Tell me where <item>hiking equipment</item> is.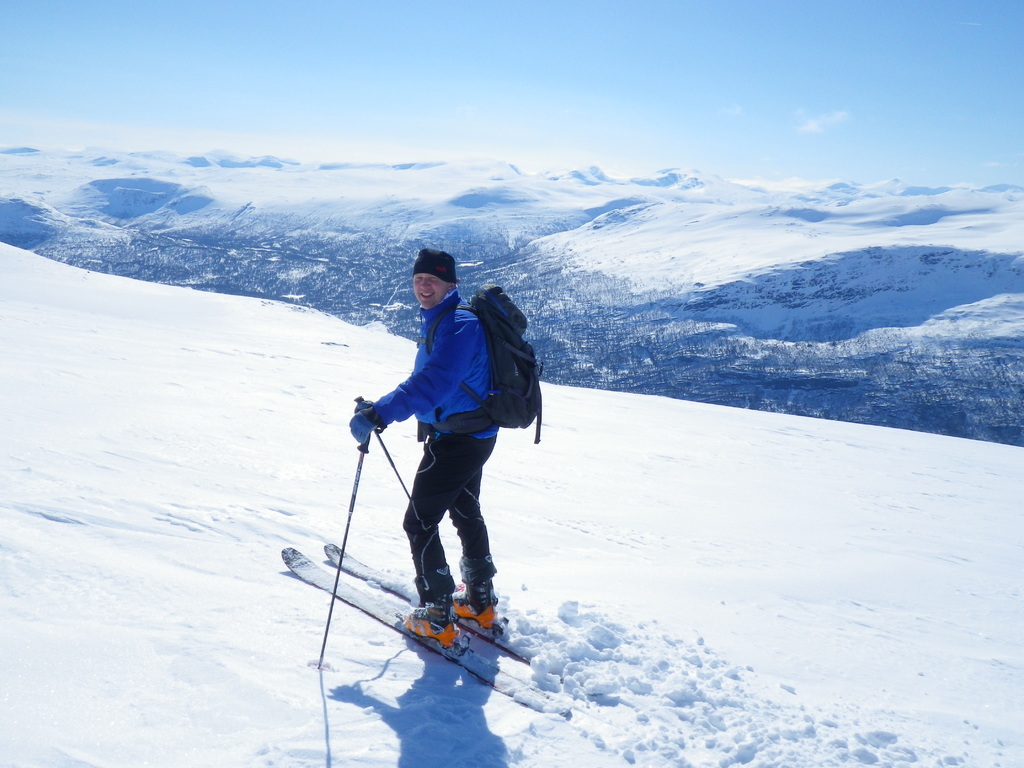
<item>hiking equipment</item> is at left=353, top=395, right=410, bottom=499.
